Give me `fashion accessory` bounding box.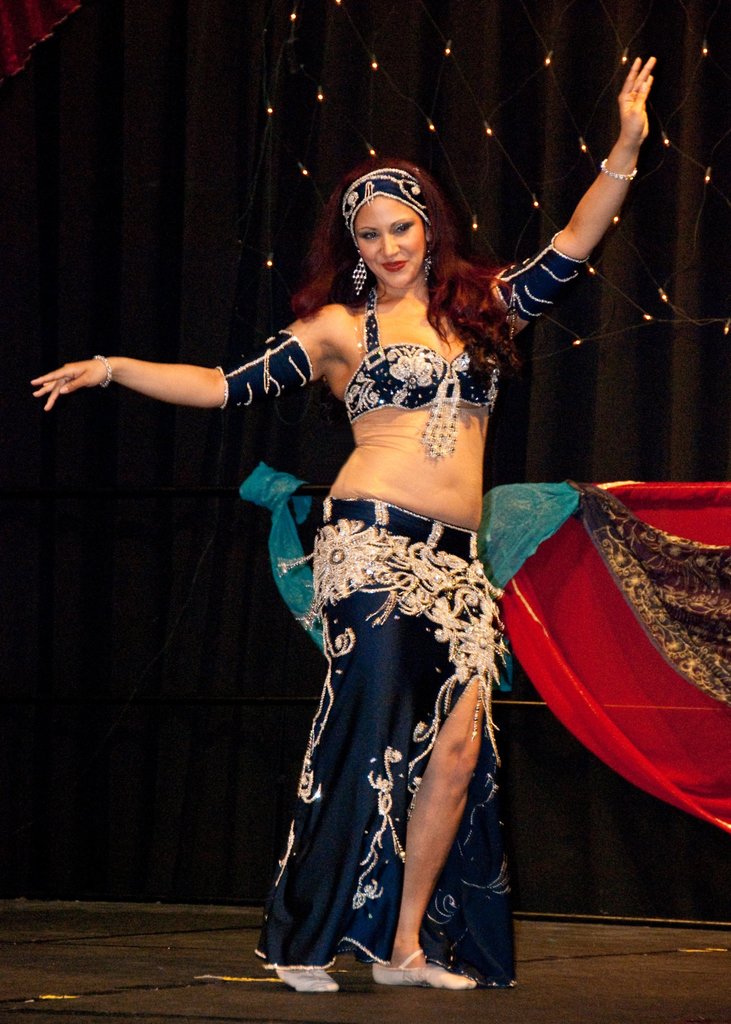
bbox(598, 154, 639, 180).
